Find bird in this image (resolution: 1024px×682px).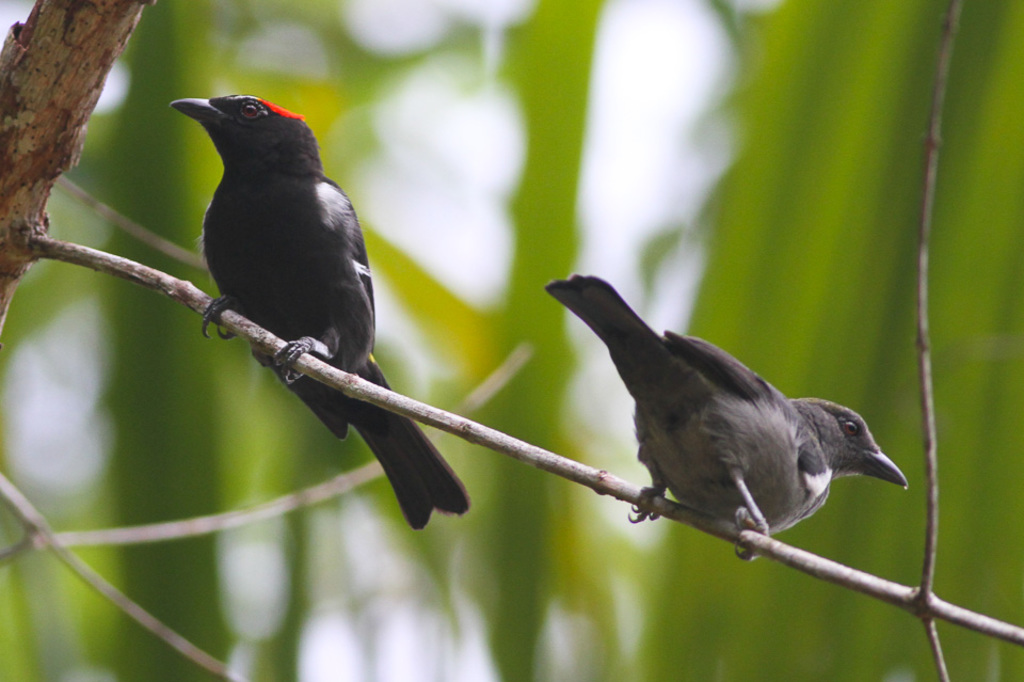
left=526, top=267, right=915, bottom=569.
